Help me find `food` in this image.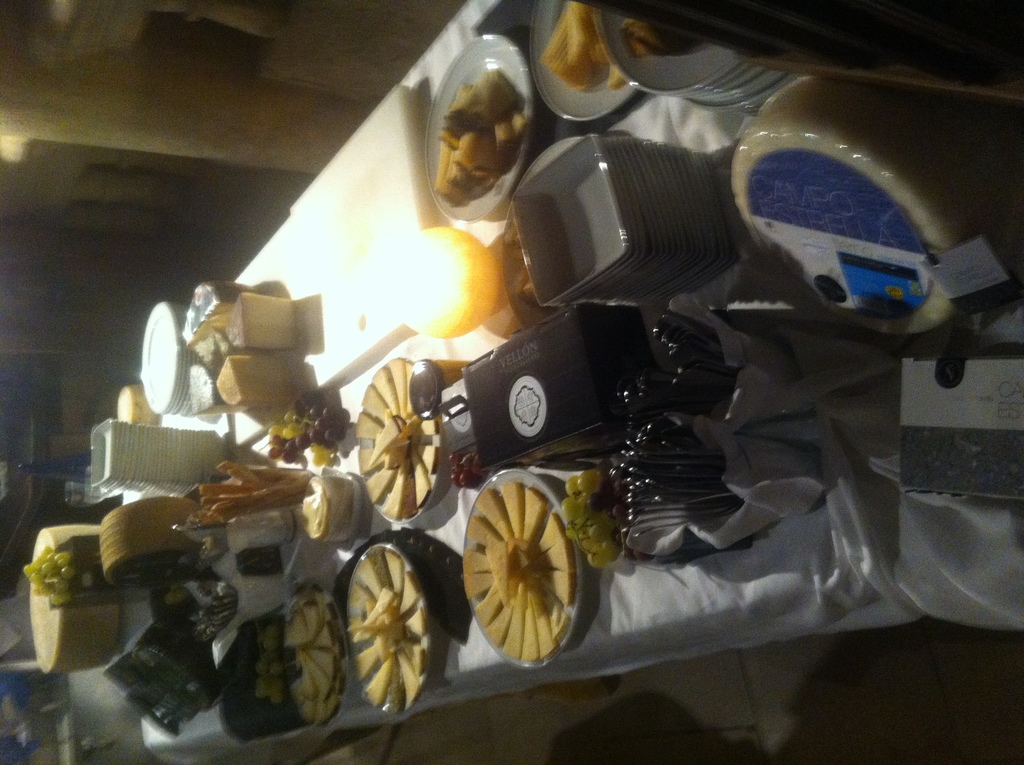
Found it: BBox(564, 471, 623, 568).
